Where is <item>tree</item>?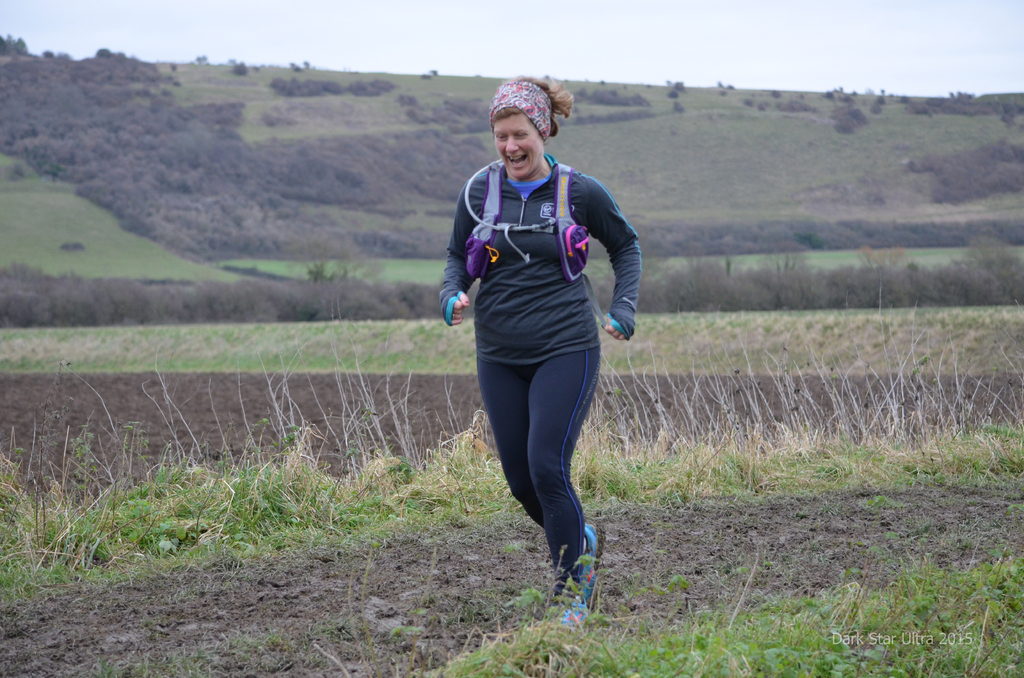
BBox(670, 99, 685, 113).
